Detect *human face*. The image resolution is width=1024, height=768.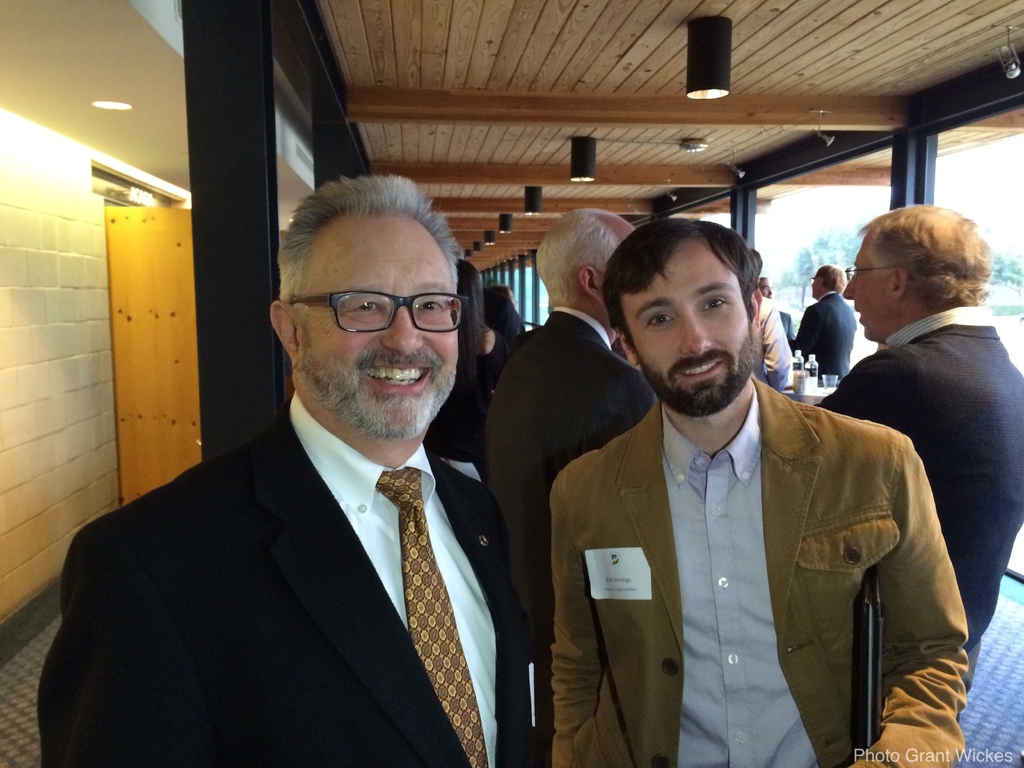
left=302, top=209, right=461, bottom=447.
